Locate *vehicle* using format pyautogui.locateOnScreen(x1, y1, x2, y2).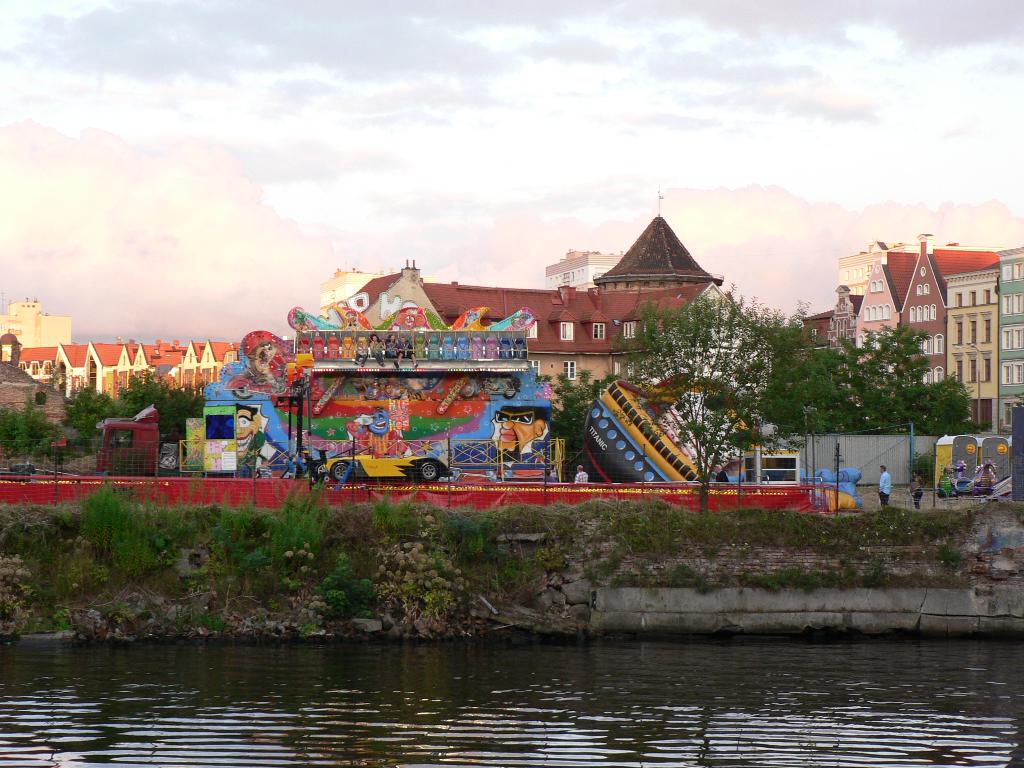
pyautogui.locateOnScreen(316, 437, 465, 478).
